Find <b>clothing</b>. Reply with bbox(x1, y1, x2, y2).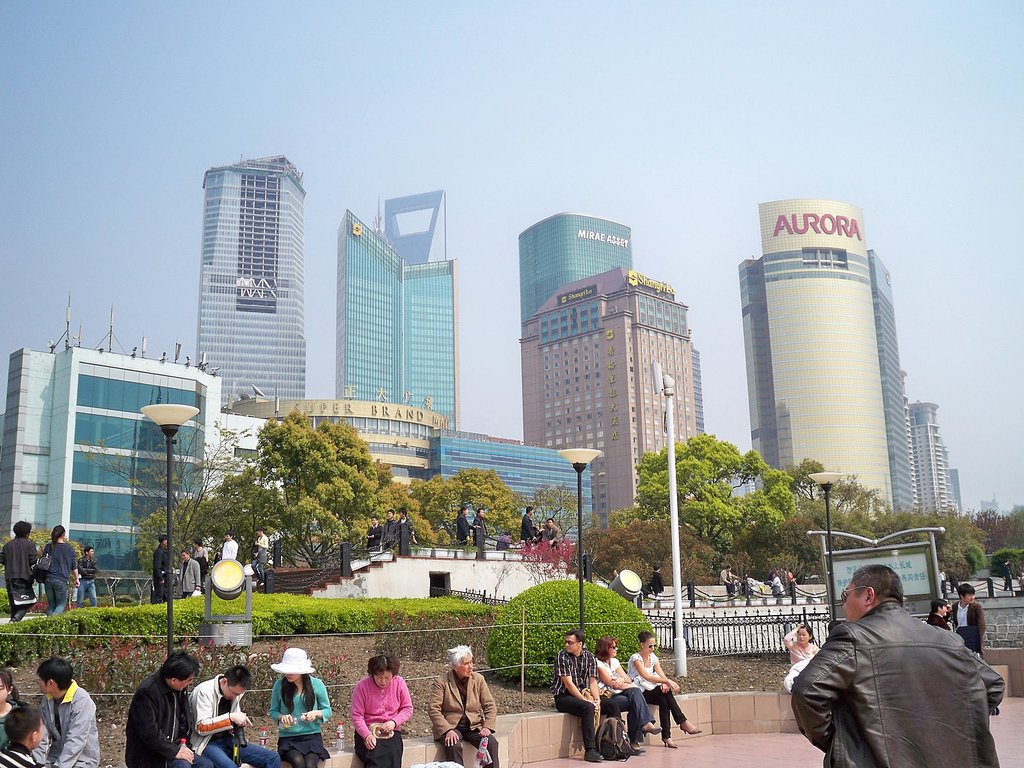
bbox(946, 604, 982, 644).
